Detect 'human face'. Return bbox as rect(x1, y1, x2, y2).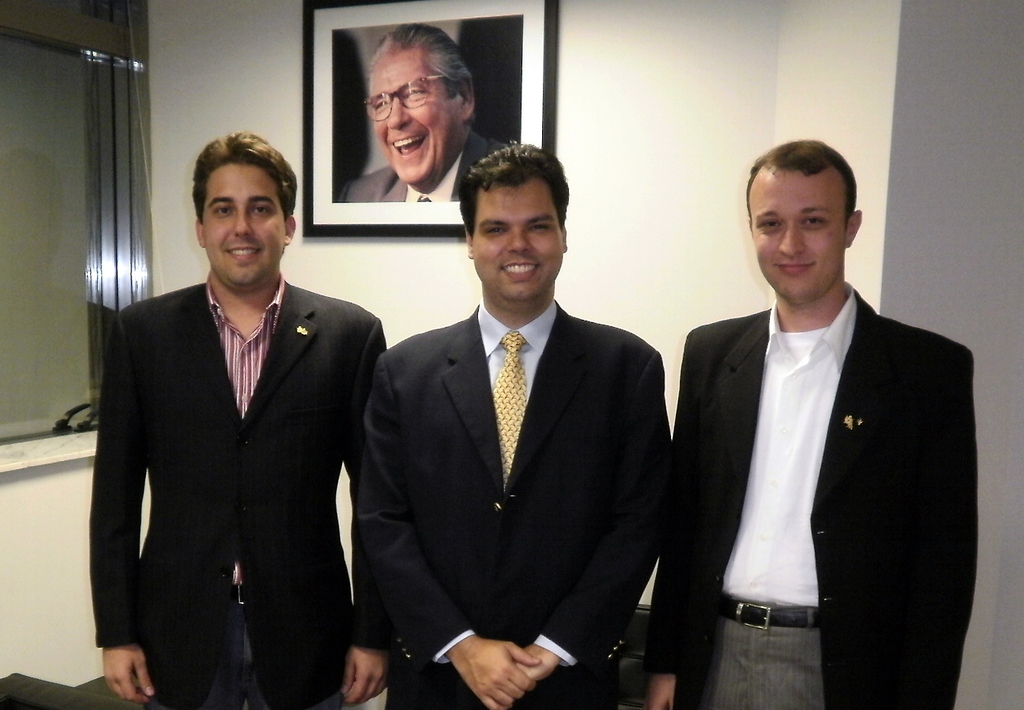
rect(744, 177, 848, 296).
